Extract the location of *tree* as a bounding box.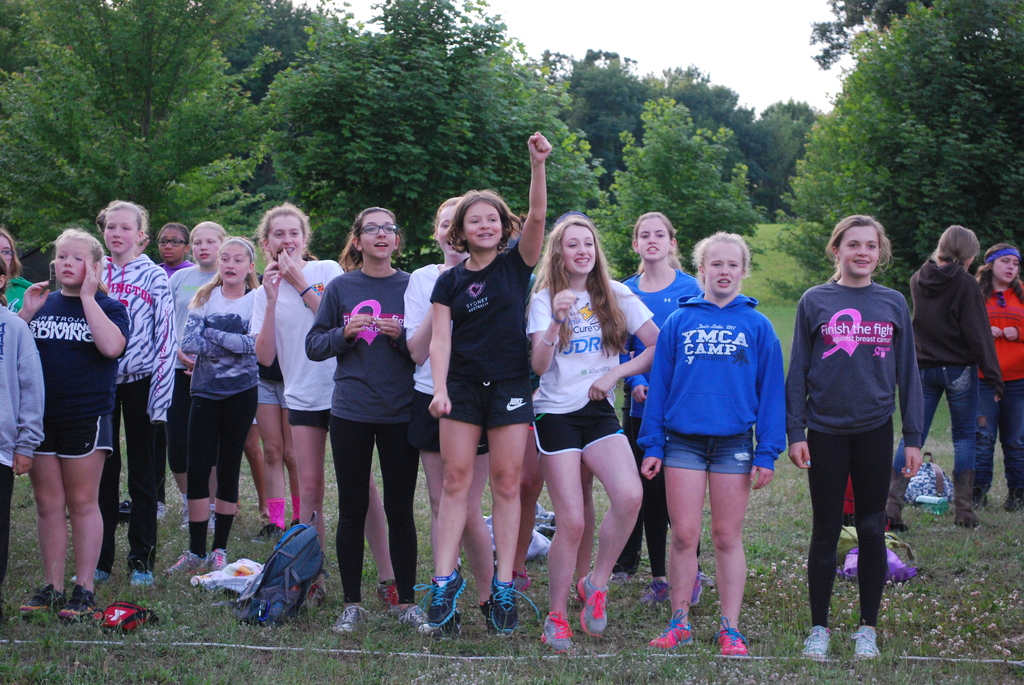
449,6,604,252.
